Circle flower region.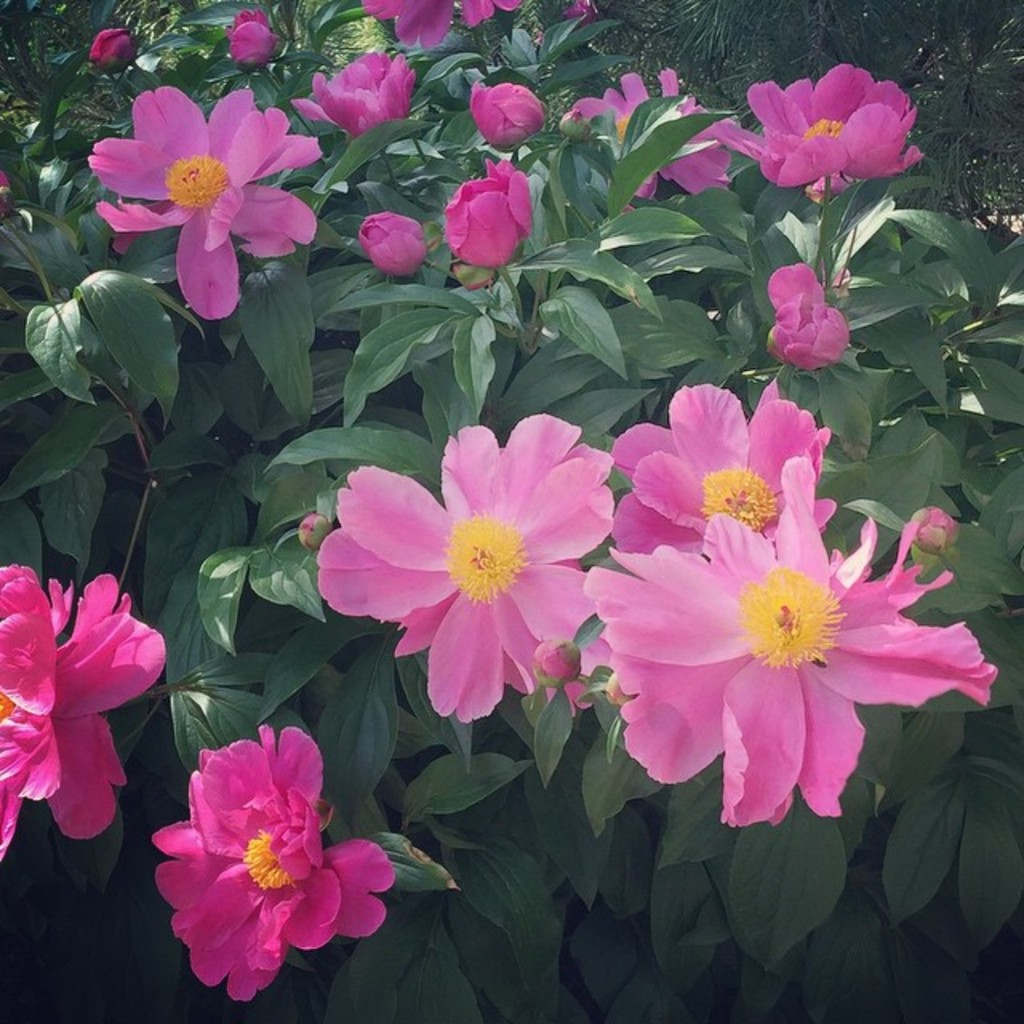
Region: region(293, 48, 418, 141).
